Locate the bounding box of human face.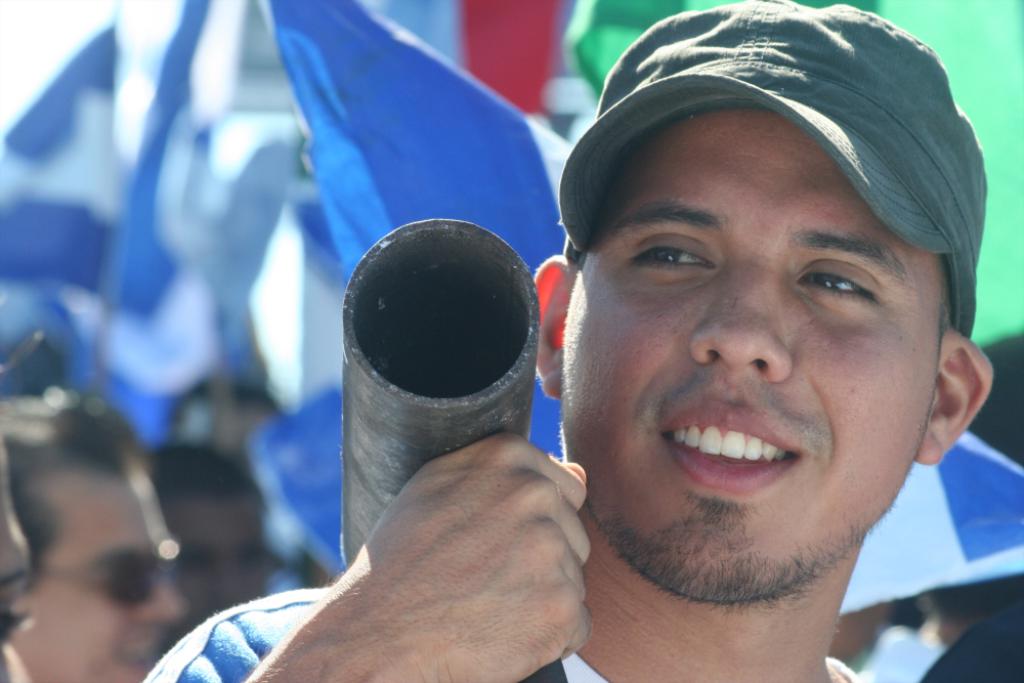
Bounding box: 554:105:945:604.
